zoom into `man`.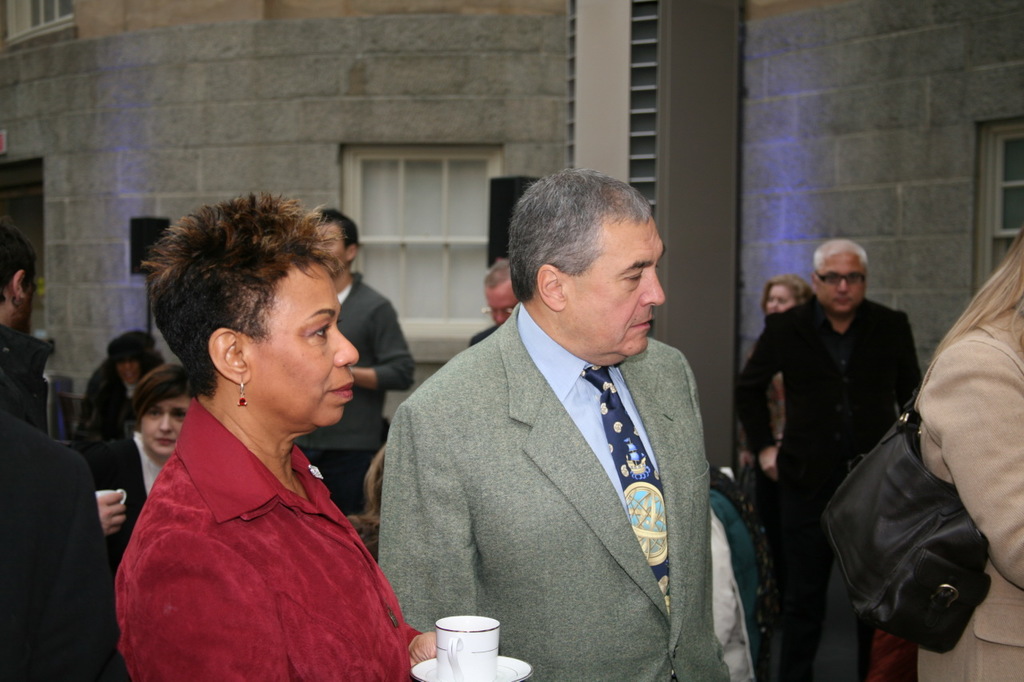
Zoom target: pyautogui.locateOnScreen(378, 164, 733, 681).
